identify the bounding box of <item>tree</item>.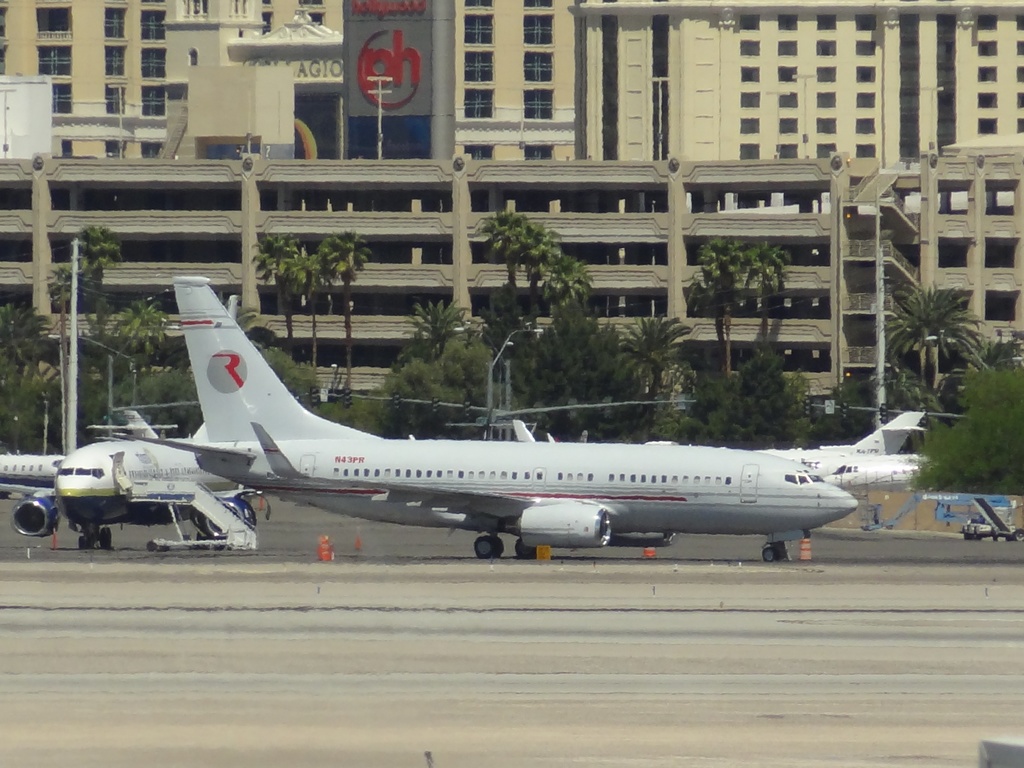
700,241,739,388.
